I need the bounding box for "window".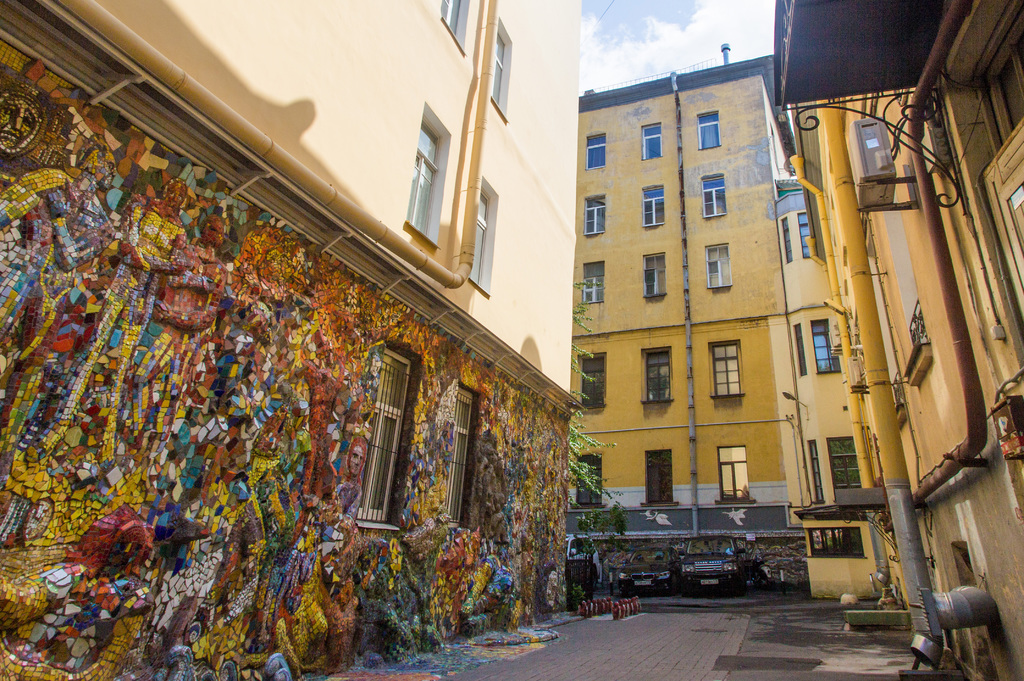
Here it is: x1=641, y1=254, x2=665, y2=297.
